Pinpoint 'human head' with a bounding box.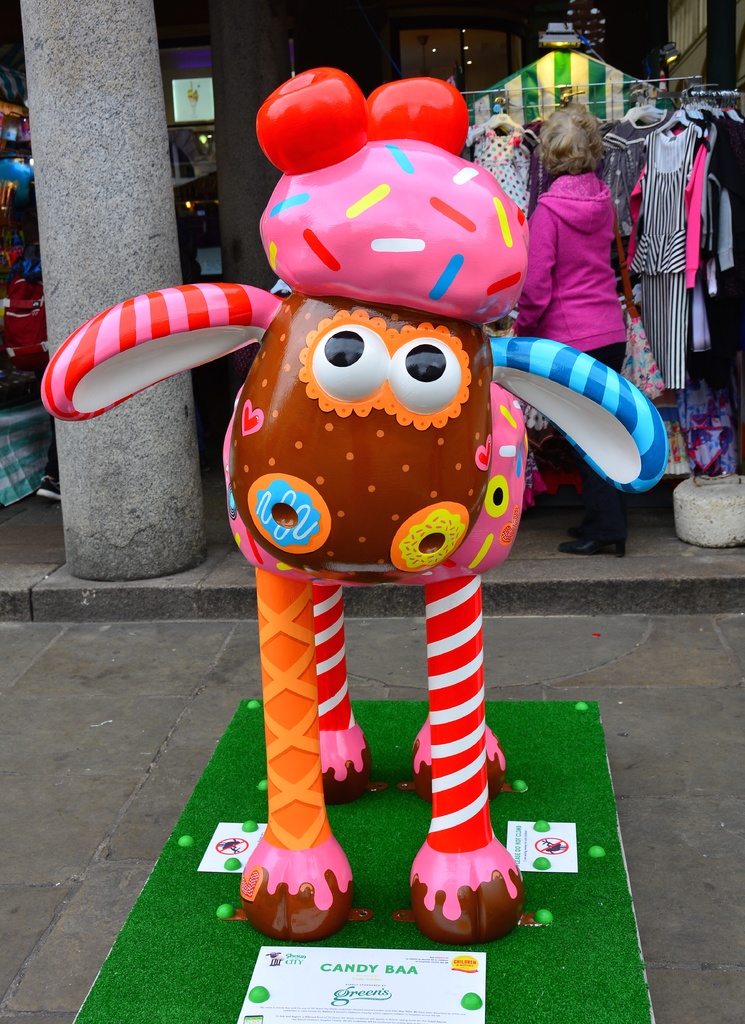
<bbox>534, 100, 605, 172</bbox>.
